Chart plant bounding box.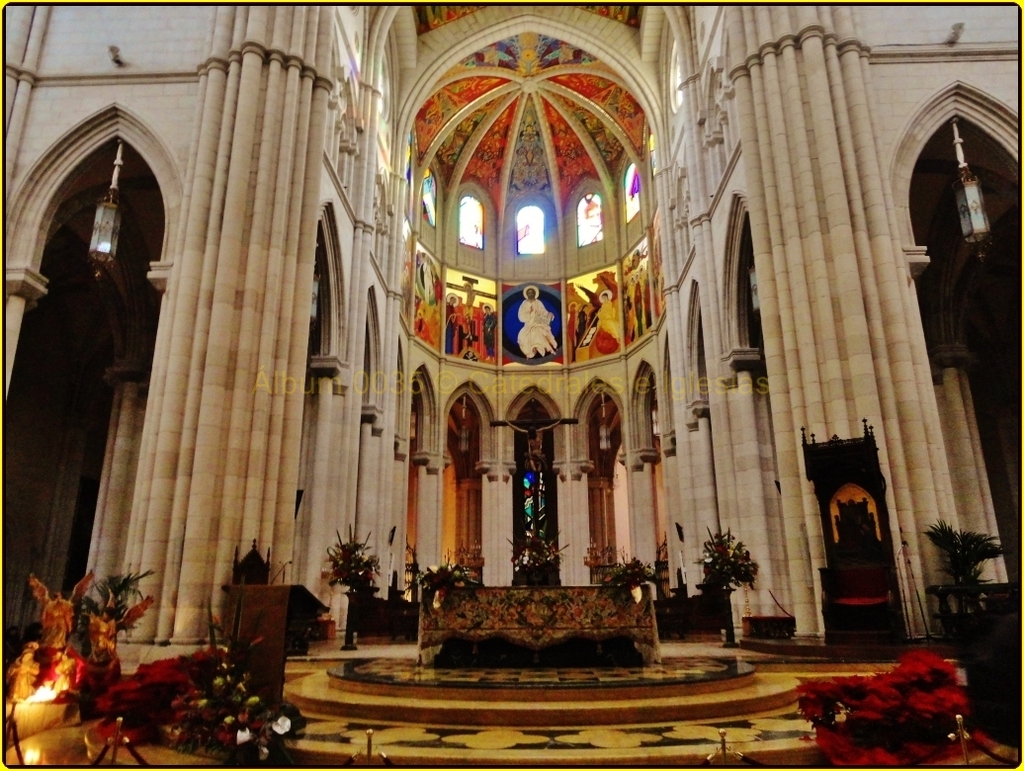
Charted: x1=513, y1=520, x2=566, y2=585.
